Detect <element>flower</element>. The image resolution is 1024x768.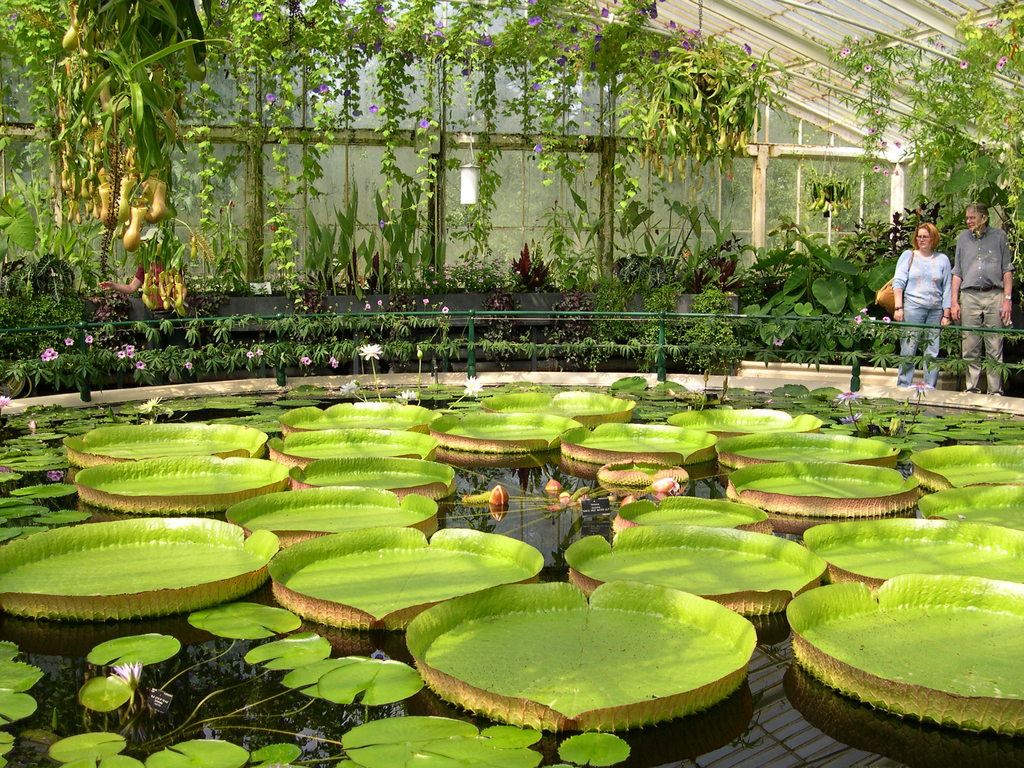
[x1=532, y1=82, x2=538, y2=92].
